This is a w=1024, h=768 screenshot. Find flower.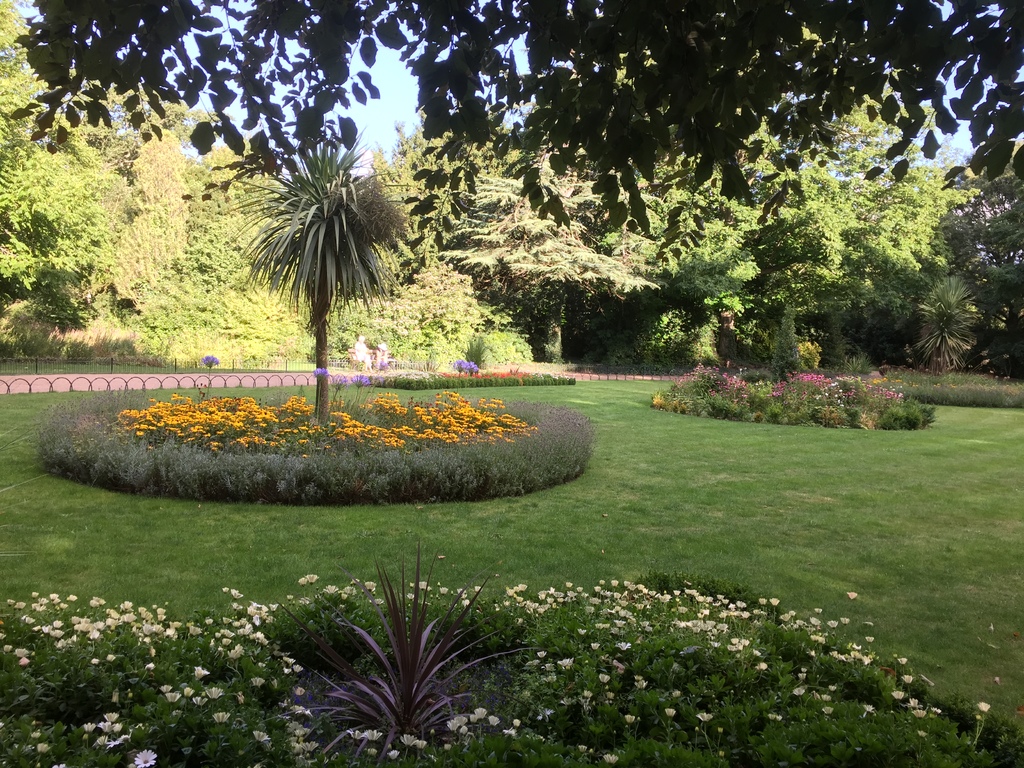
Bounding box: [828, 684, 838, 692].
